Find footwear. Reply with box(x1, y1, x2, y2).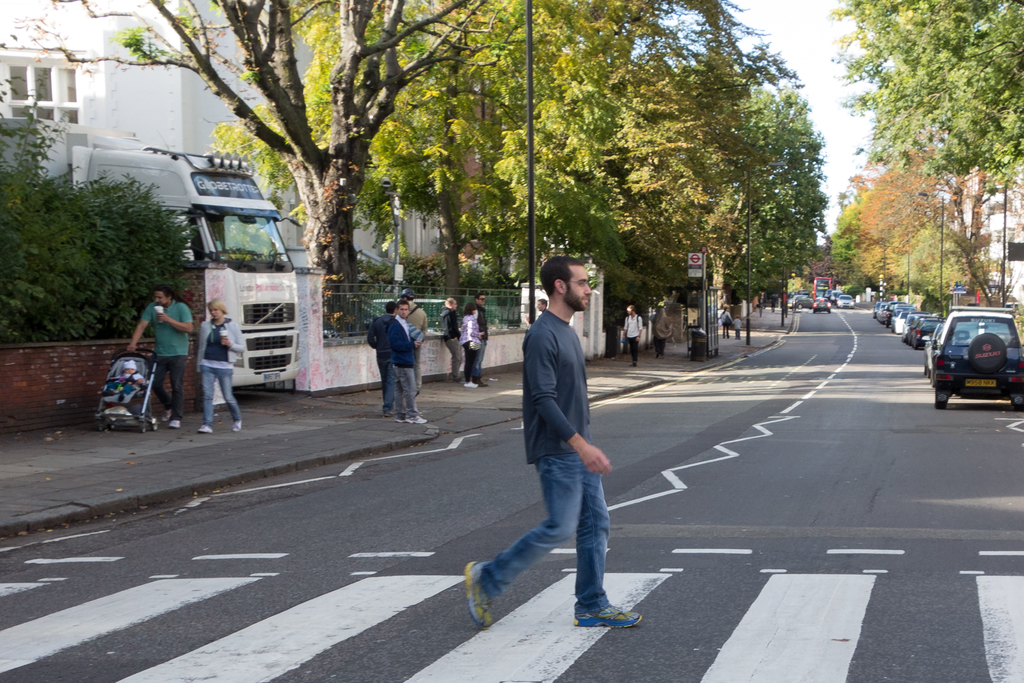
box(161, 408, 171, 420).
